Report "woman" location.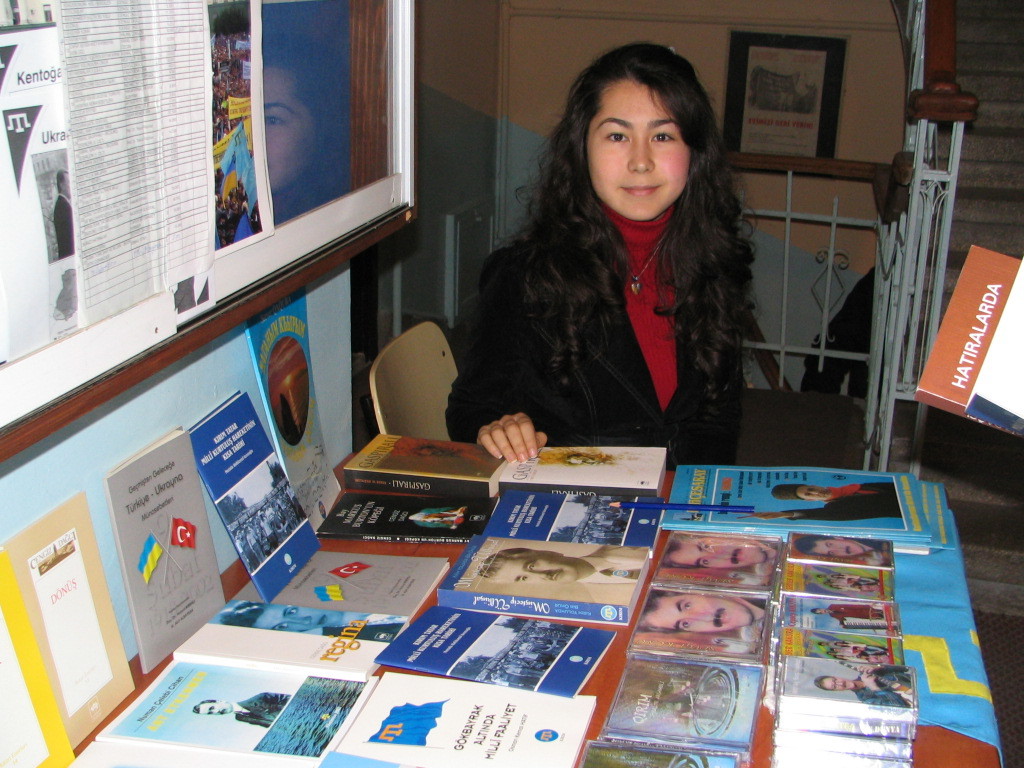
Report: detection(447, 62, 801, 471).
